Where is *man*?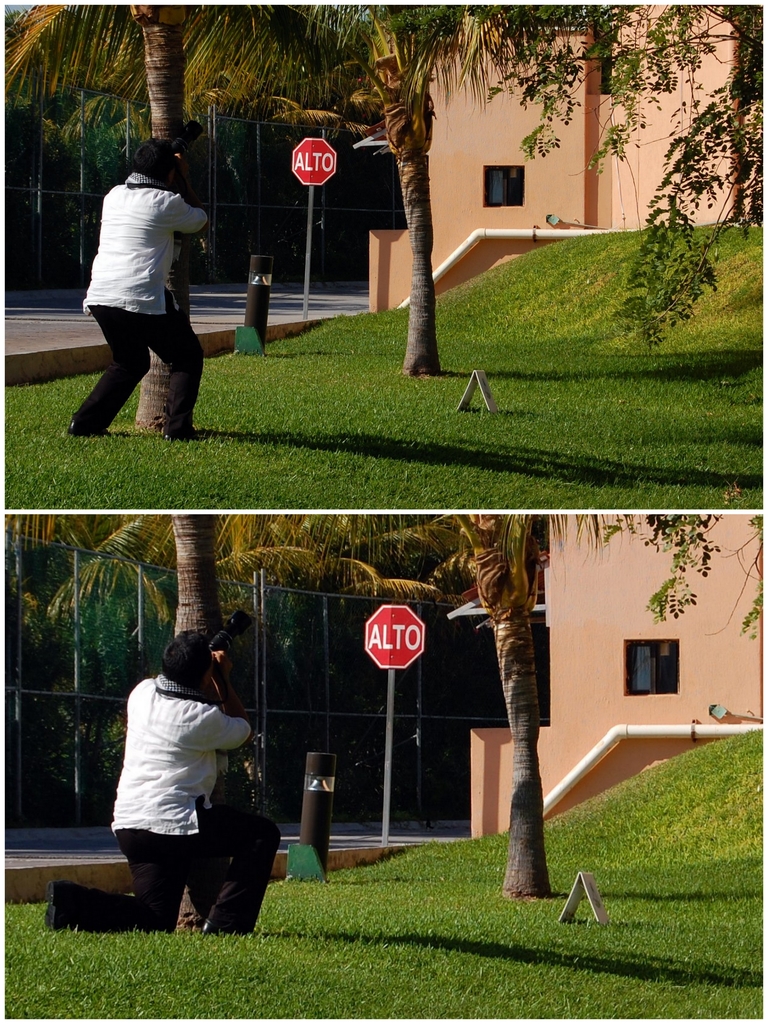
region(69, 132, 225, 451).
